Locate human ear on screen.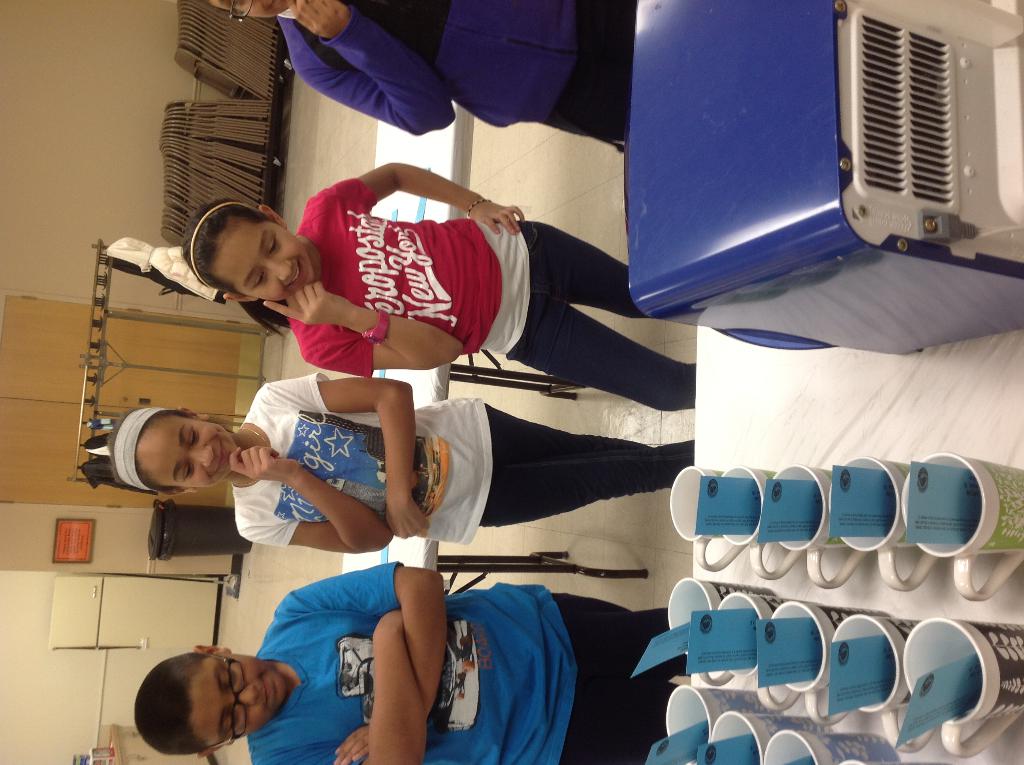
On screen at 158 487 199 498.
